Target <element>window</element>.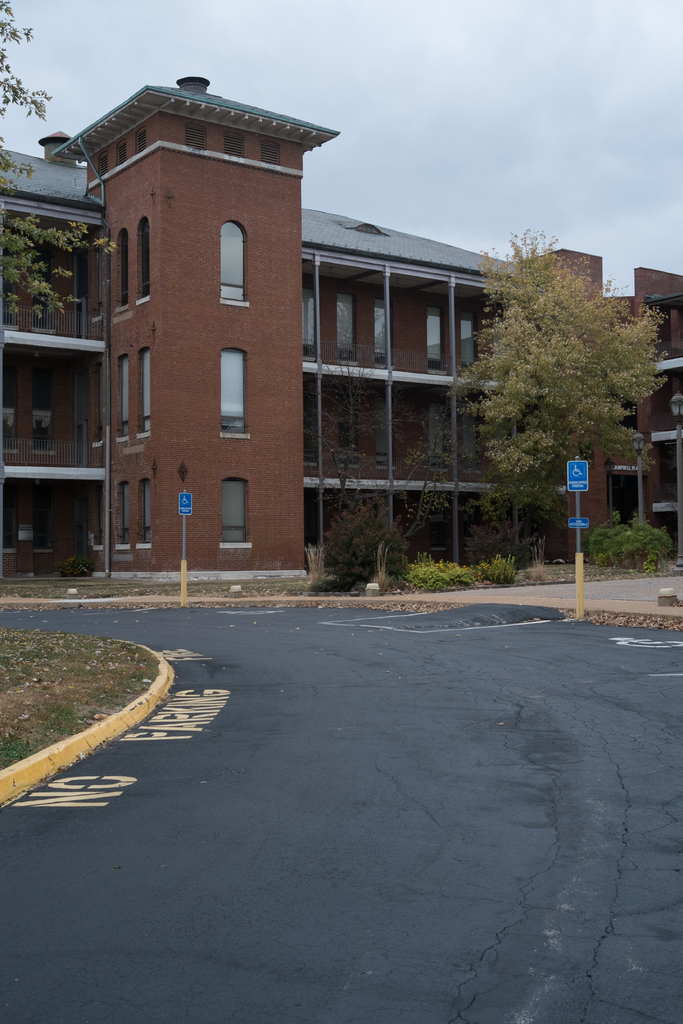
Target region: [334,294,358,380].
